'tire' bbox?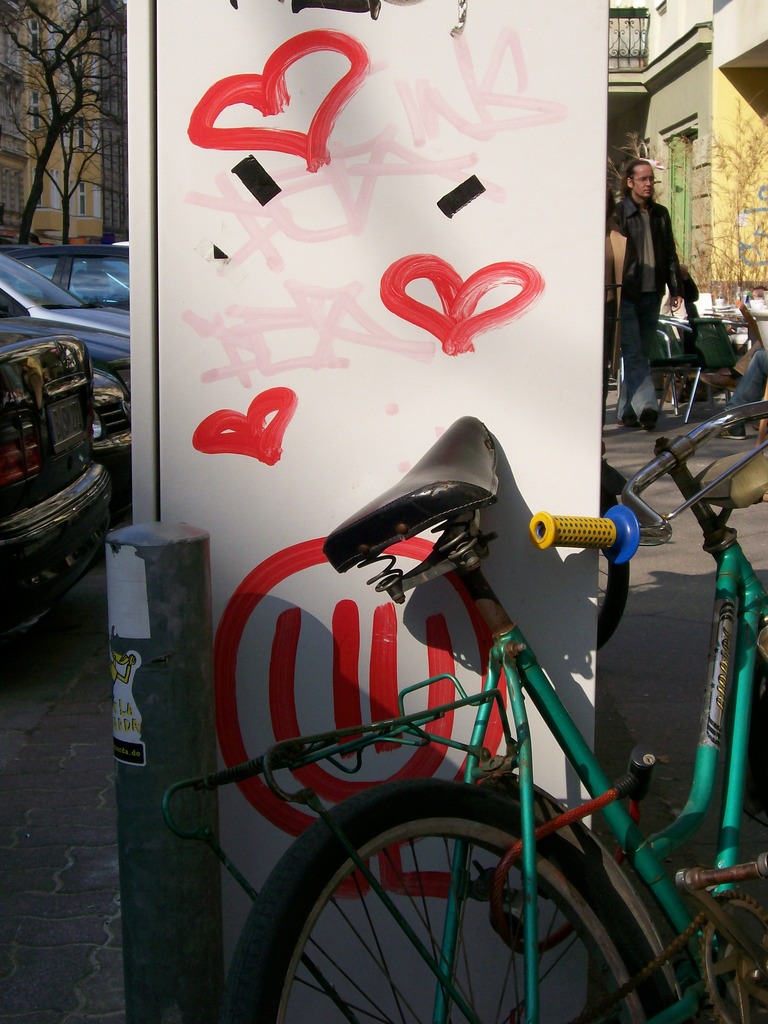
BBox(585, 484, 629, 646)
